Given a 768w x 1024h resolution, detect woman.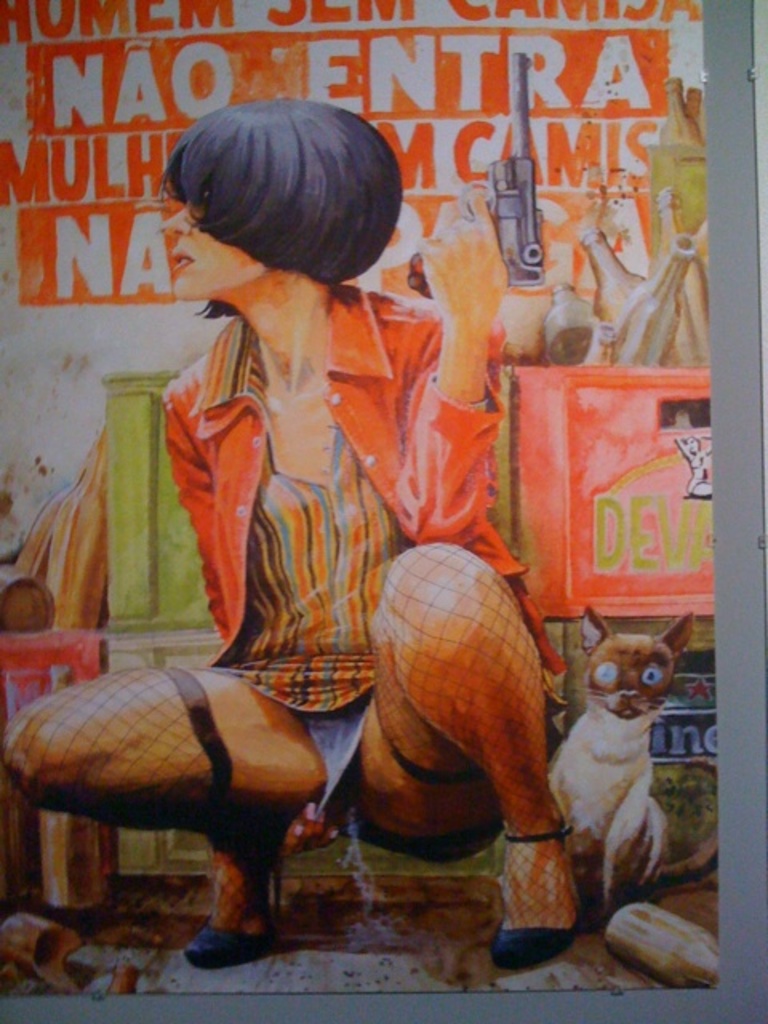
[117,99,573,898].
